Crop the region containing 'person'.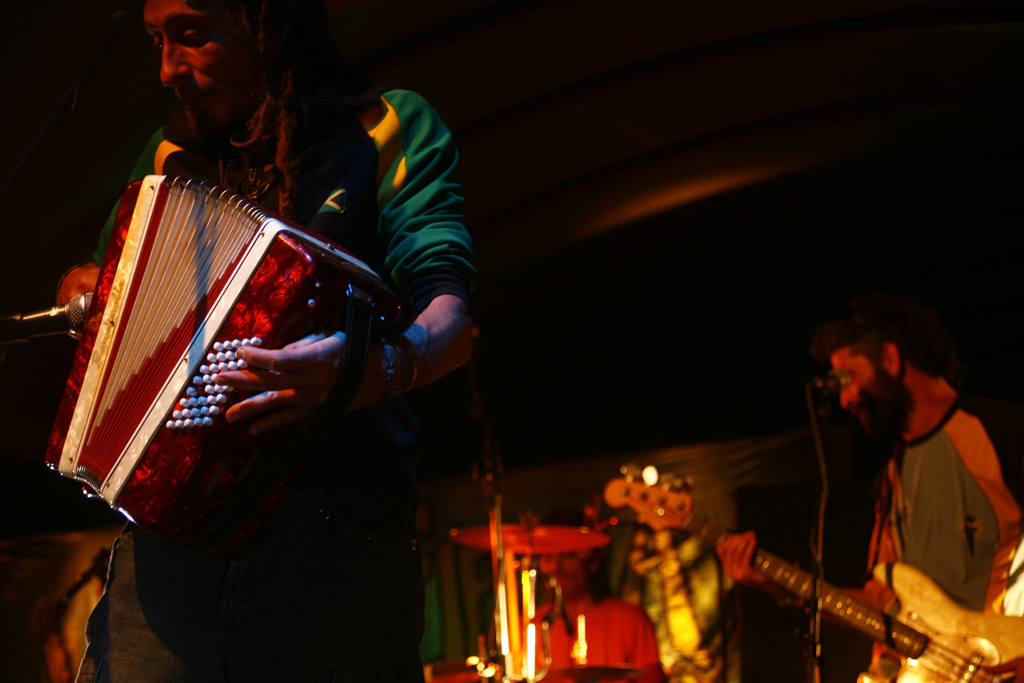
Crop region: <region>811, 308, 1023, 681</region>.
